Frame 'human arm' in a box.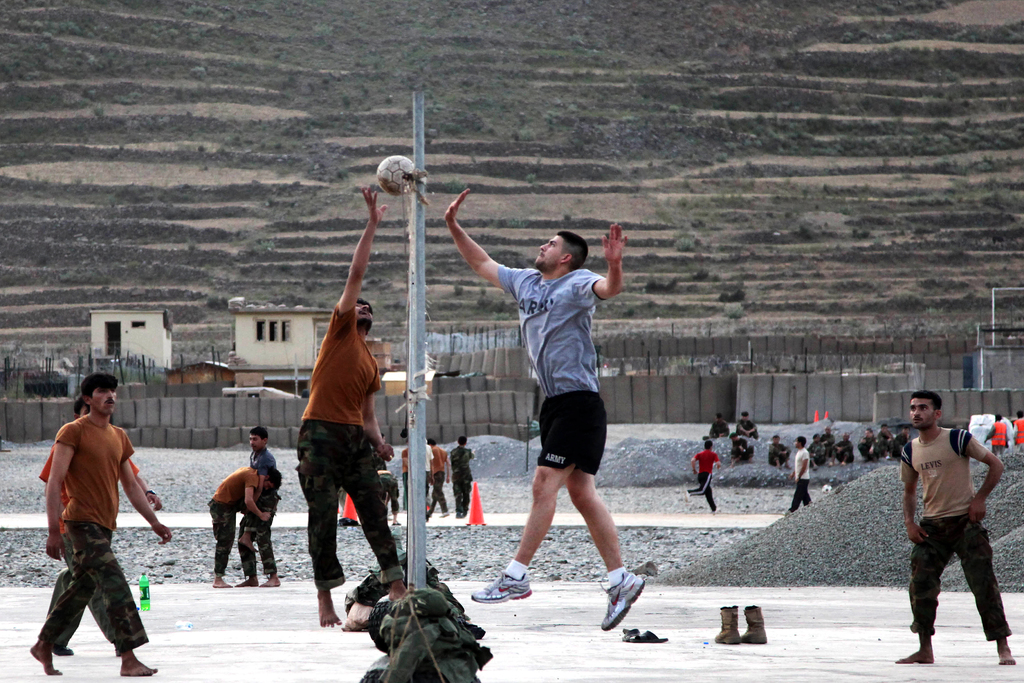
<bbox>712, 451, 721, 470</bbox>.
